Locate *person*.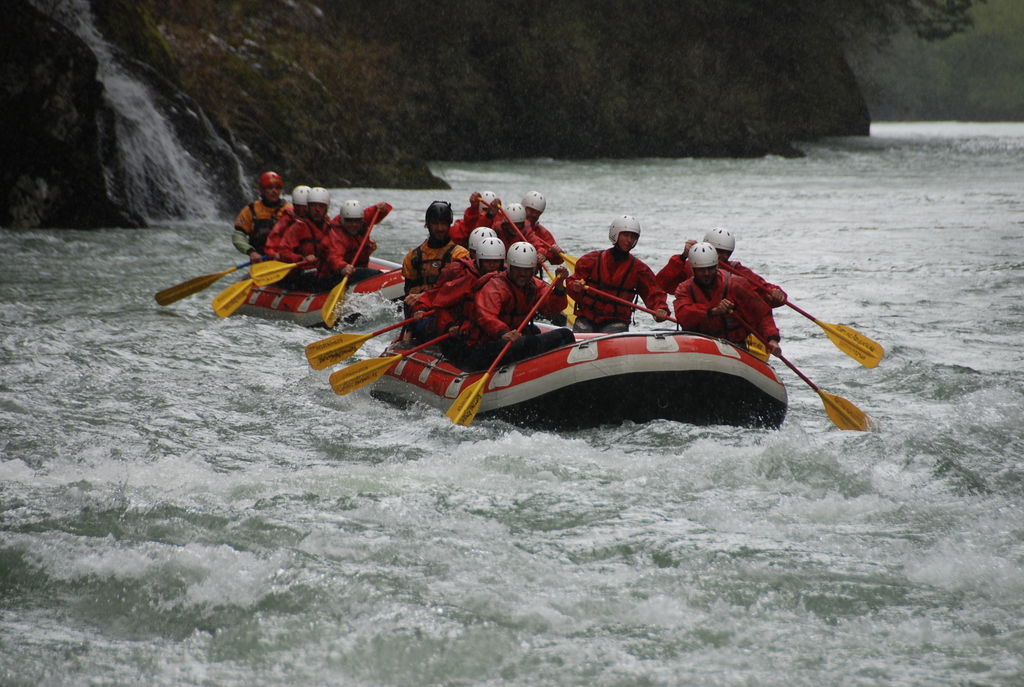
Bounding box: [x1=321, y1=200, x2=398, y2=283].
